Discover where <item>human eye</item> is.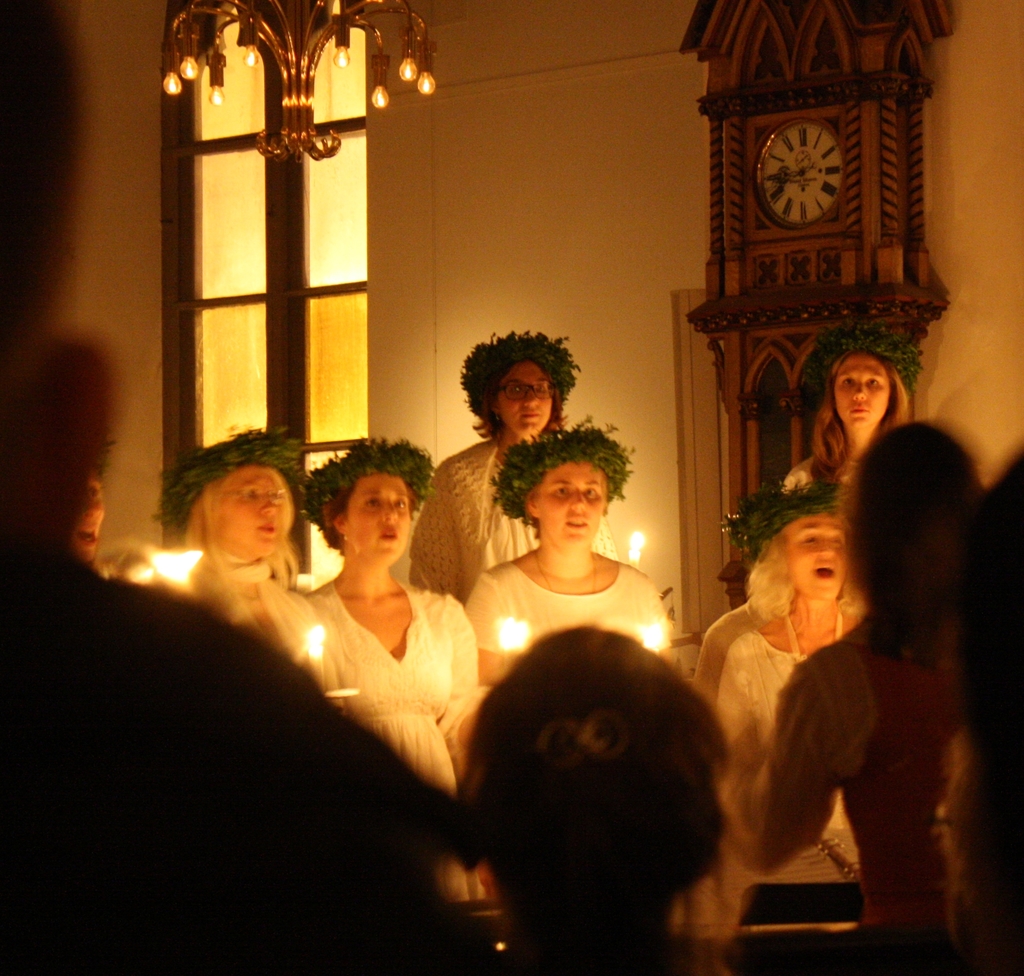
Discovered at 838, 374, 857, 390.
